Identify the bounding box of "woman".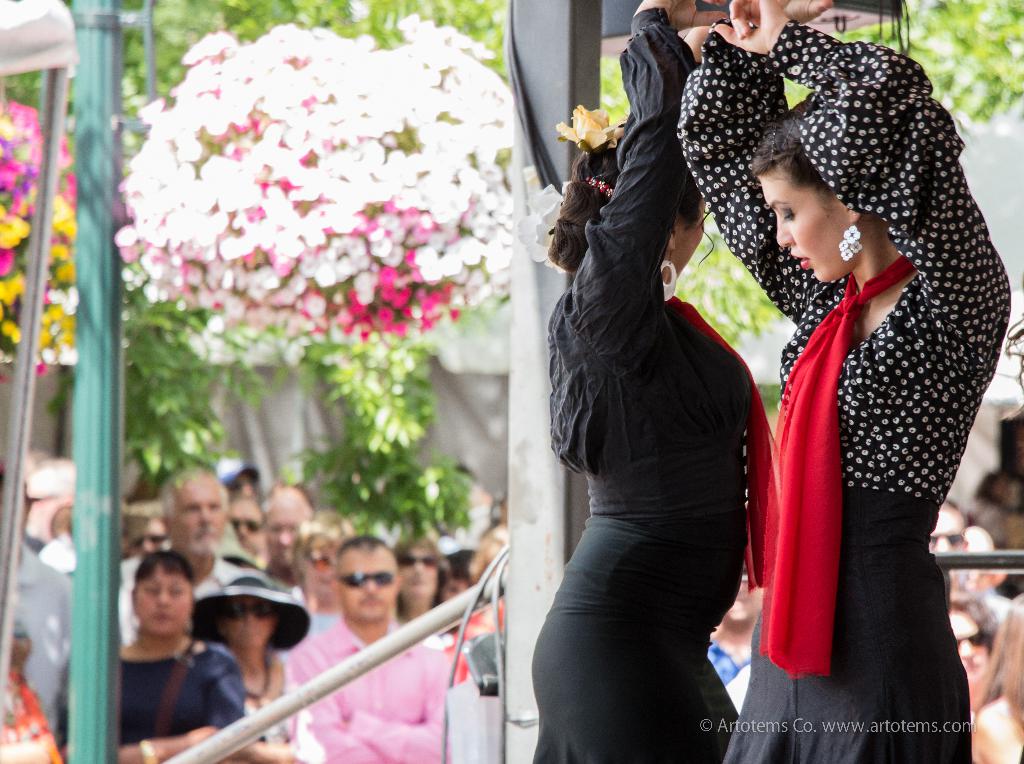
box=[194, 565, 315, 763].
